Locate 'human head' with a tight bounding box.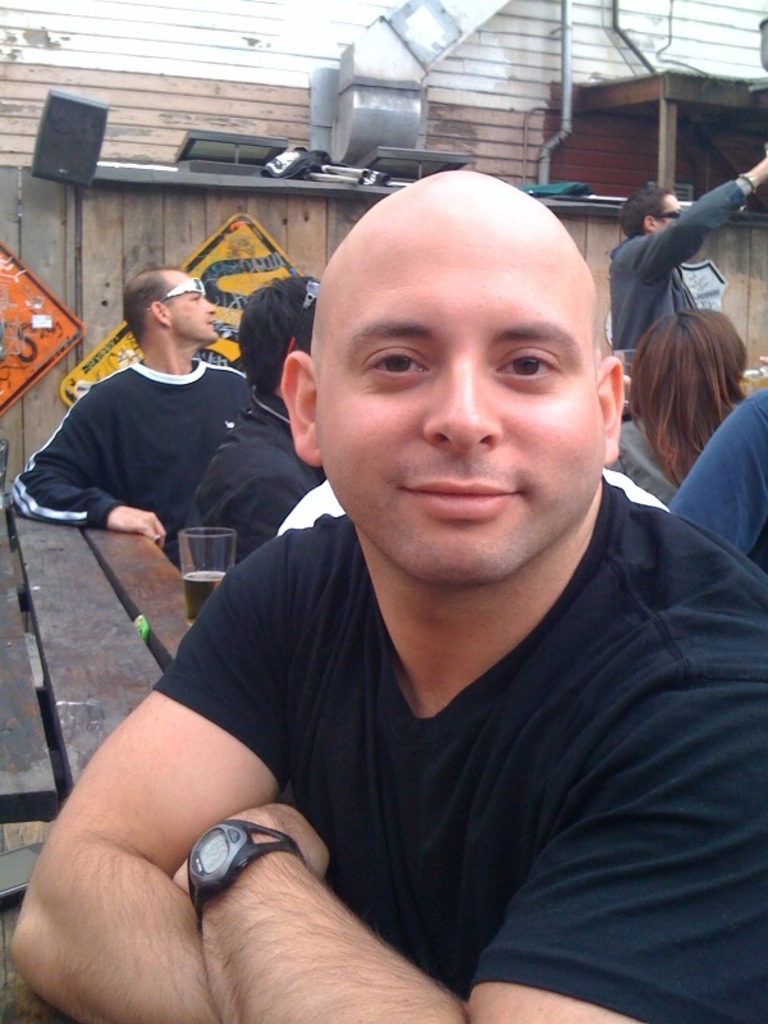
[x1=620, y1=186, x2=684, y2=230].
